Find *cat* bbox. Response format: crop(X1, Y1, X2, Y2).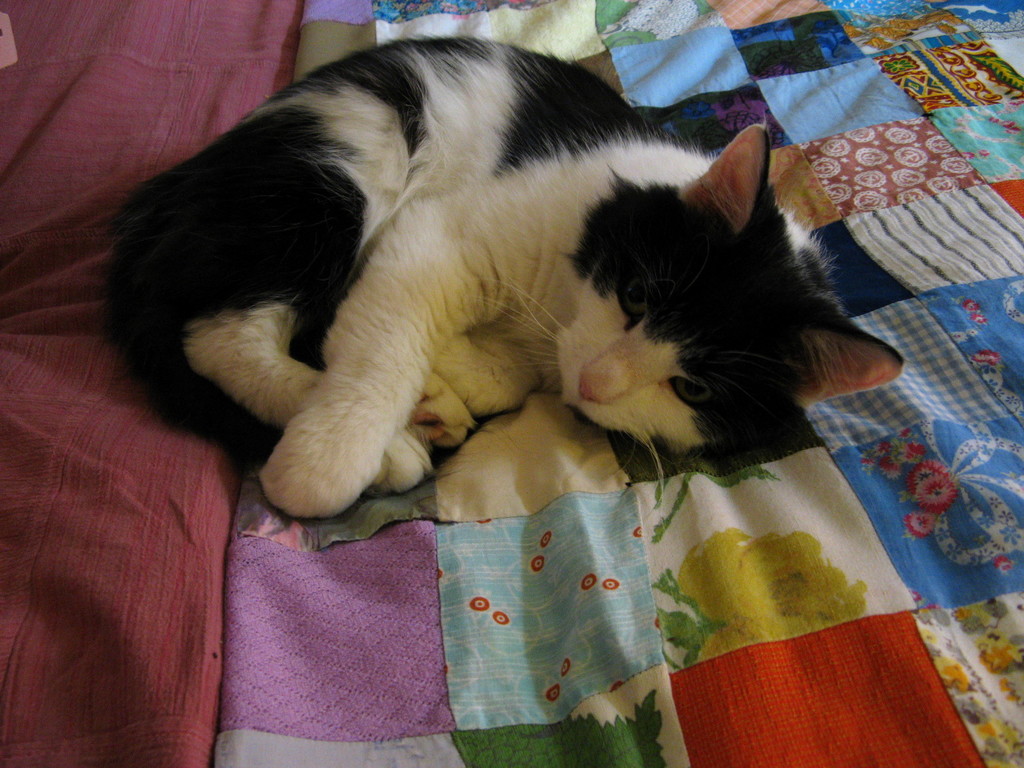
crop(102, 35, 913, 516).
